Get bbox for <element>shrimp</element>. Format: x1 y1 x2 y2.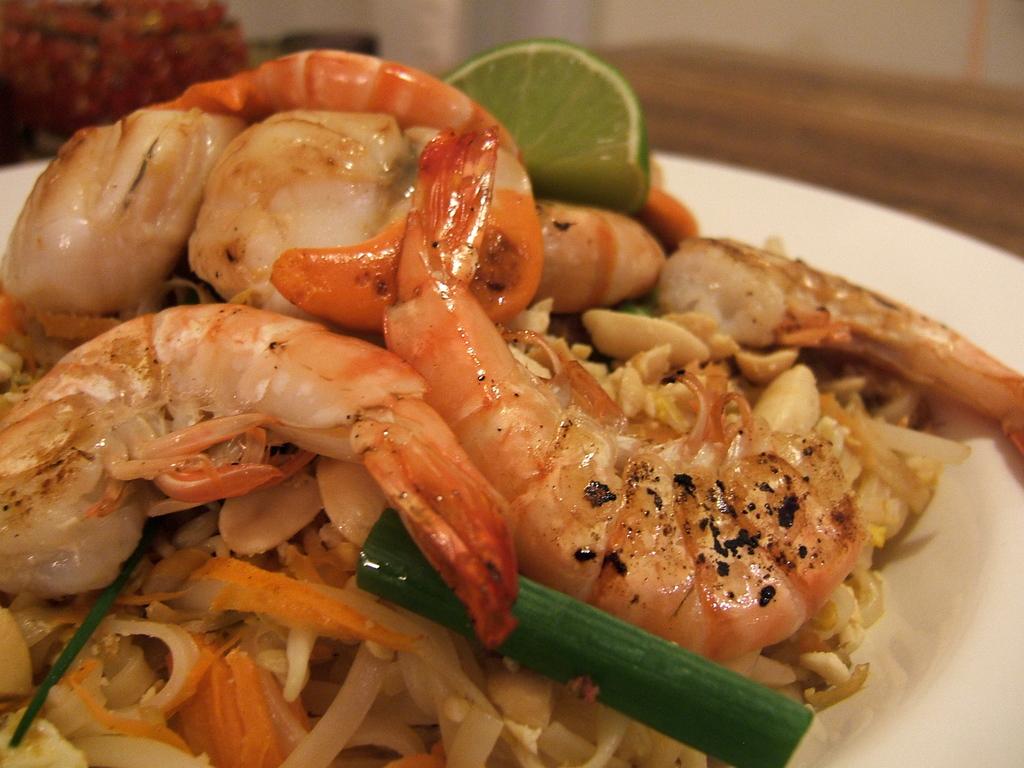
0 304 515 648.
